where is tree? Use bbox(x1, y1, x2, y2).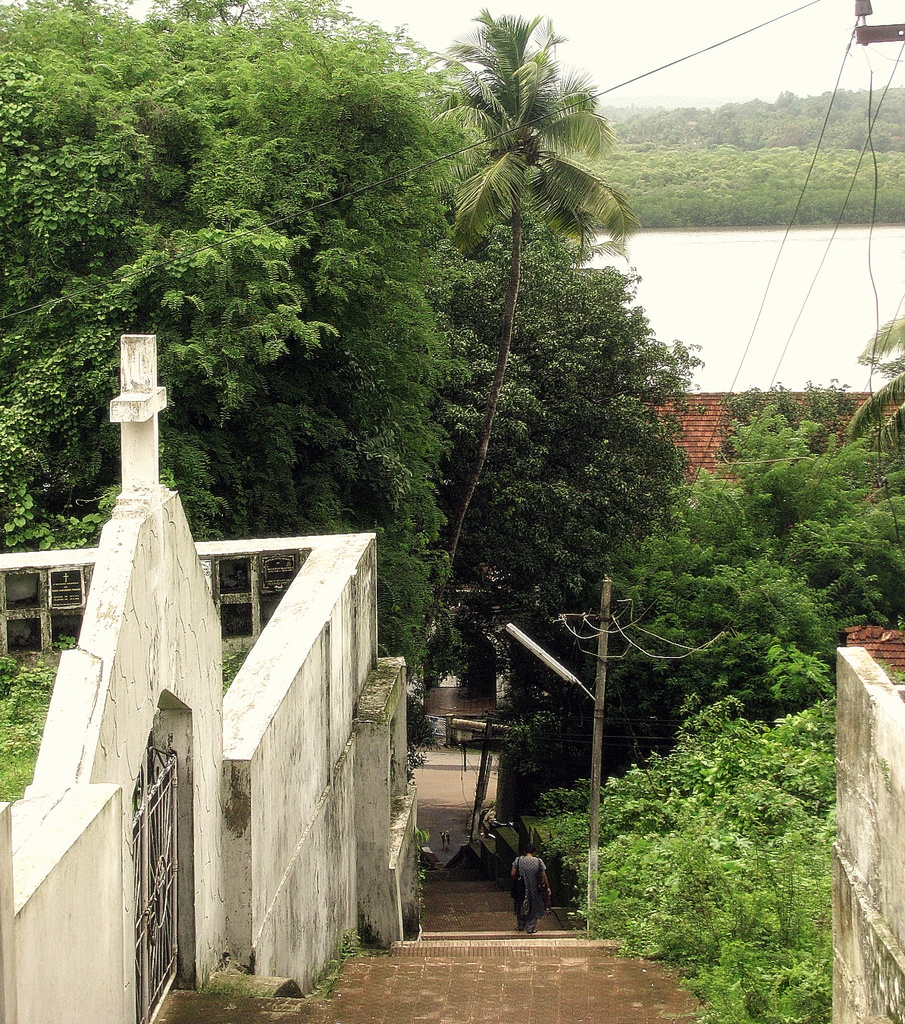
bbox(844, 305, 904, 462).
